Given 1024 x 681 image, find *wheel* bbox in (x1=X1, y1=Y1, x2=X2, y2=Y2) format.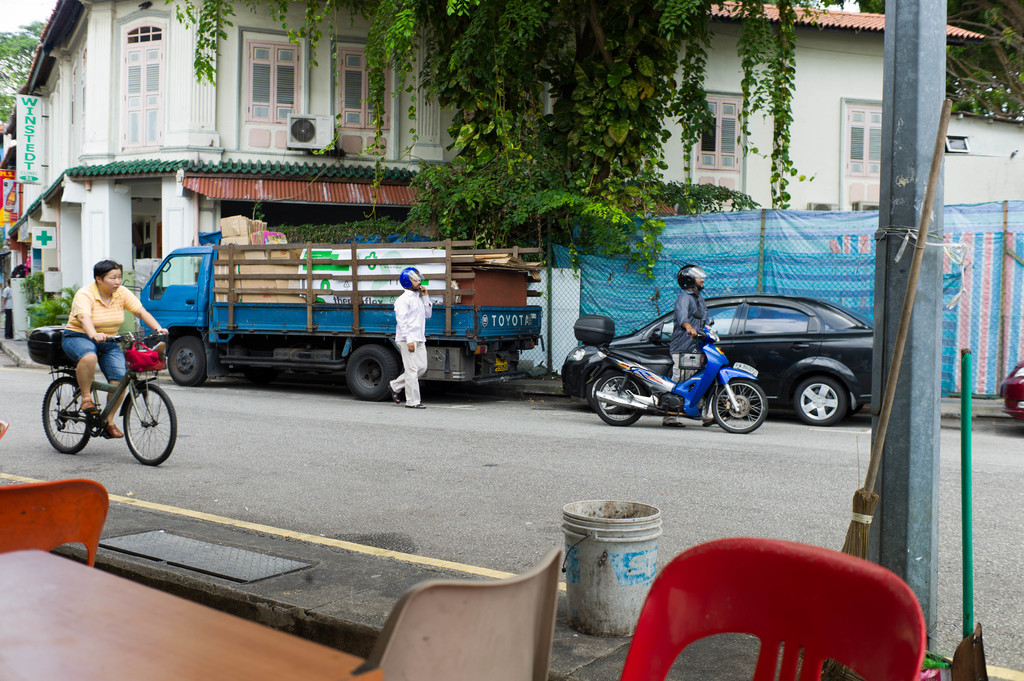
(x1=164, y1=332, x2=213, y2=387).
